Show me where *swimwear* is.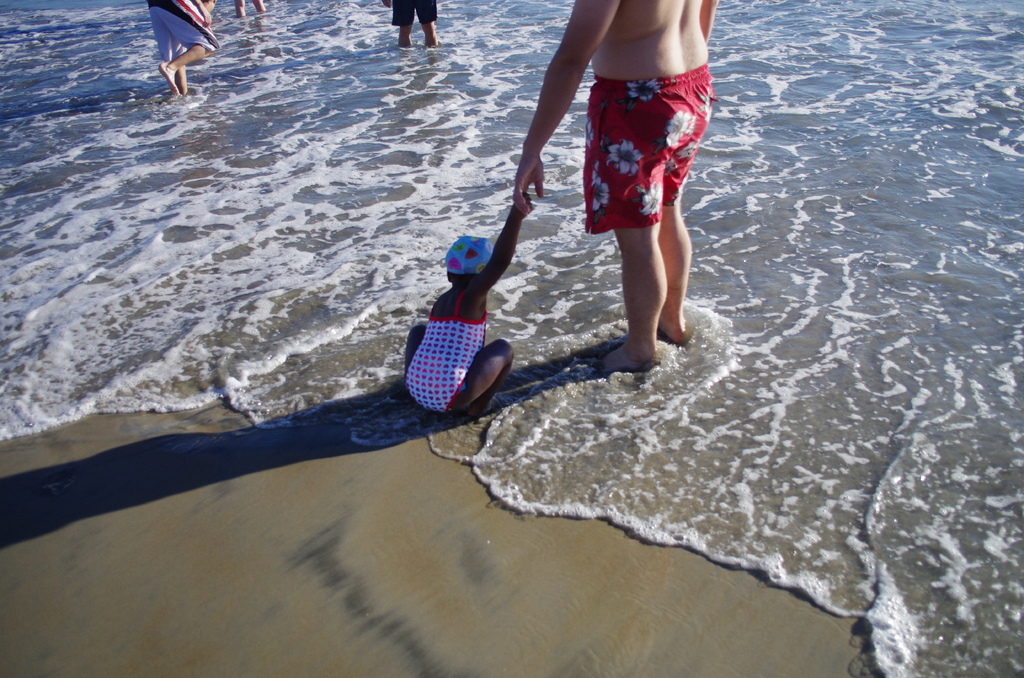
*swimwear* is at {"x1": 585, "y1": 57, "x2": 708, "y2": 234}.
